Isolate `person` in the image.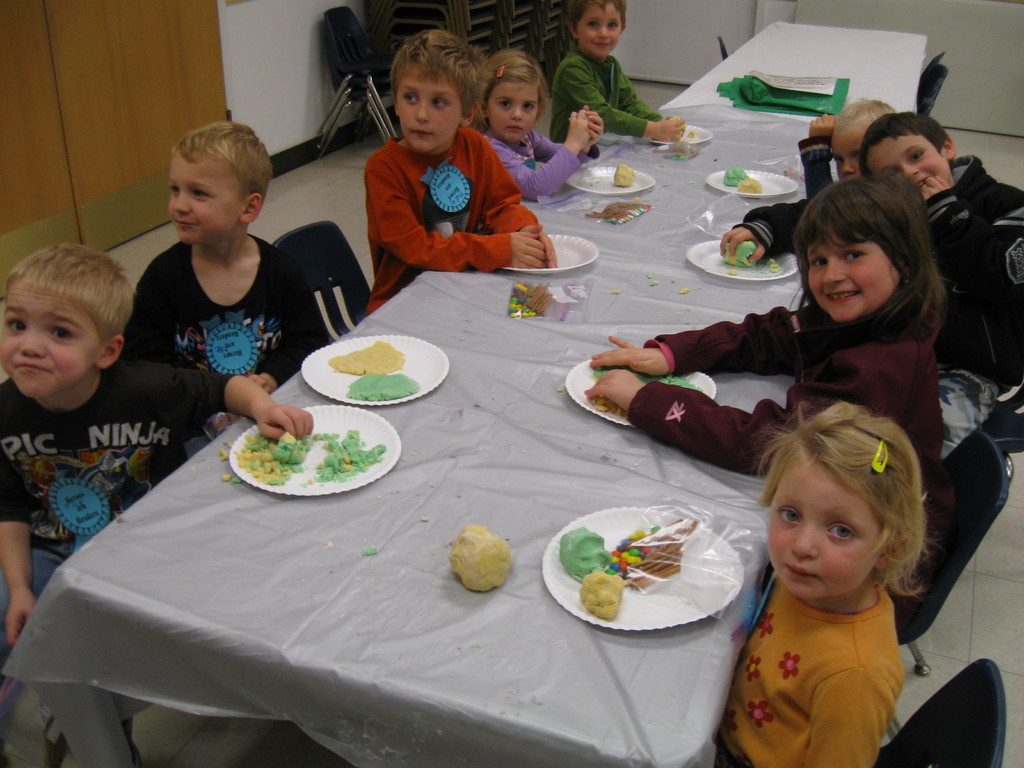
Isolated region: region(472, 49, 606, 203).
